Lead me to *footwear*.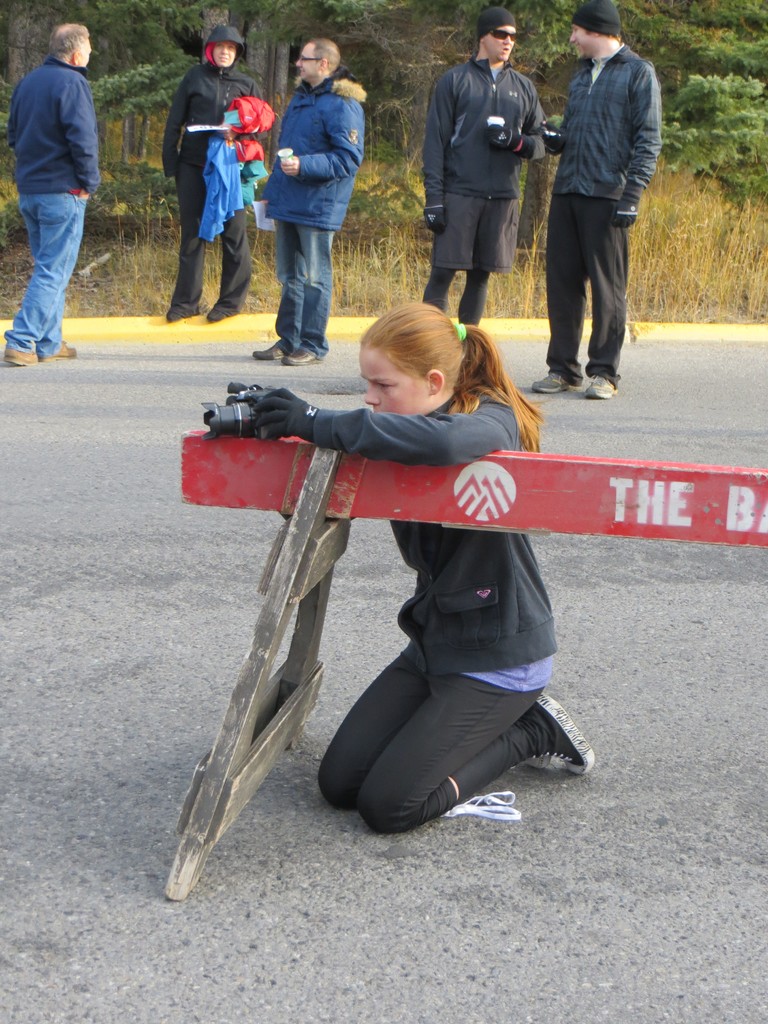
Lead to rect(163, 309, 193, 323).
